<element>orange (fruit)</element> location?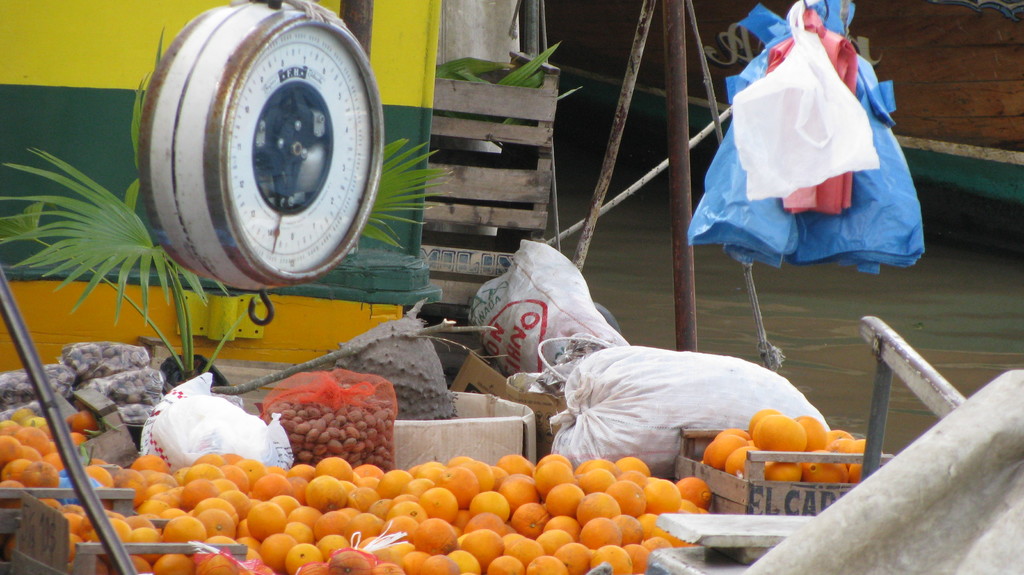
<region>583, 486, 611, 525</region>
